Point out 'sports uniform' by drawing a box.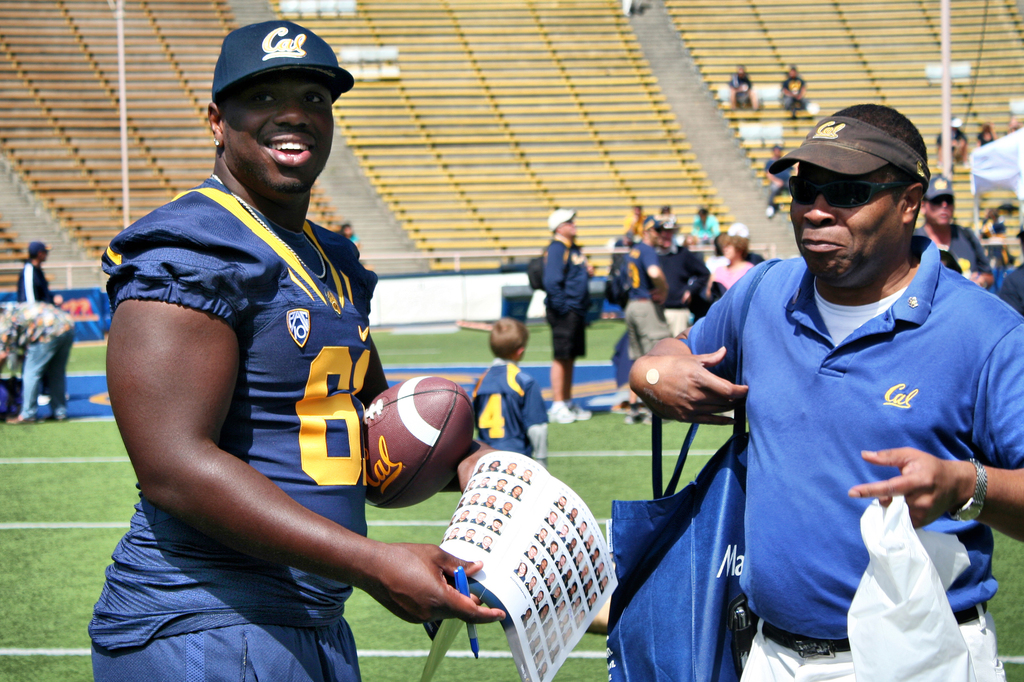
box=[83, 10, 484, 681].
